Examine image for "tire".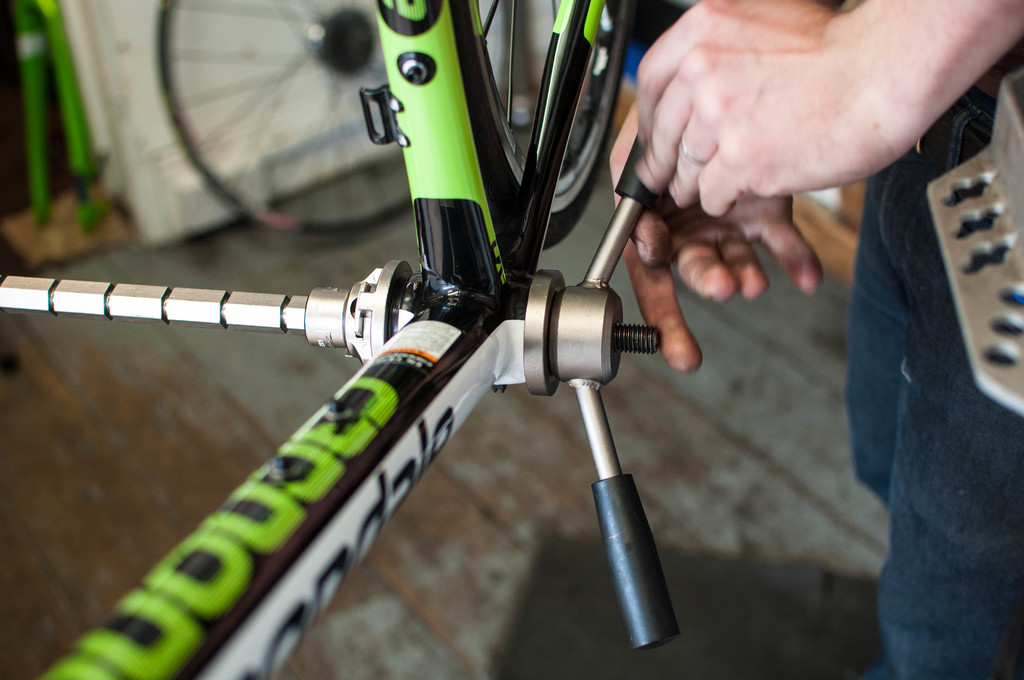
Examination result: Rect(449, 0, 636, 254).
